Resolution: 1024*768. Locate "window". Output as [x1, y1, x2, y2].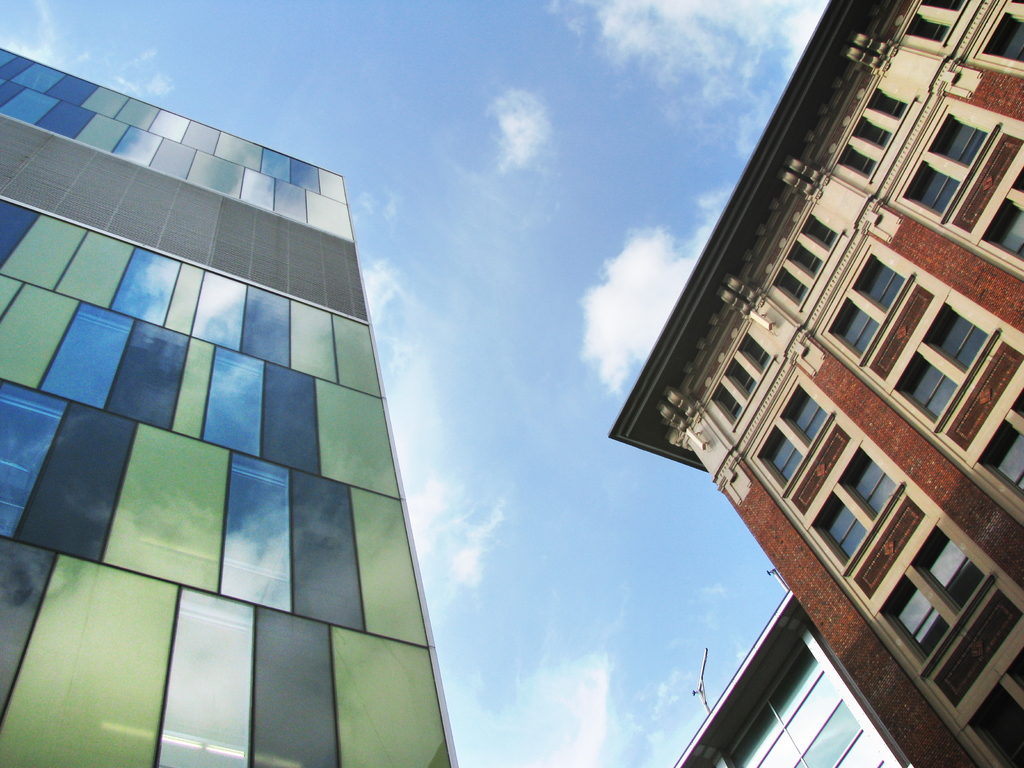
[772, 376, 835, 446].
